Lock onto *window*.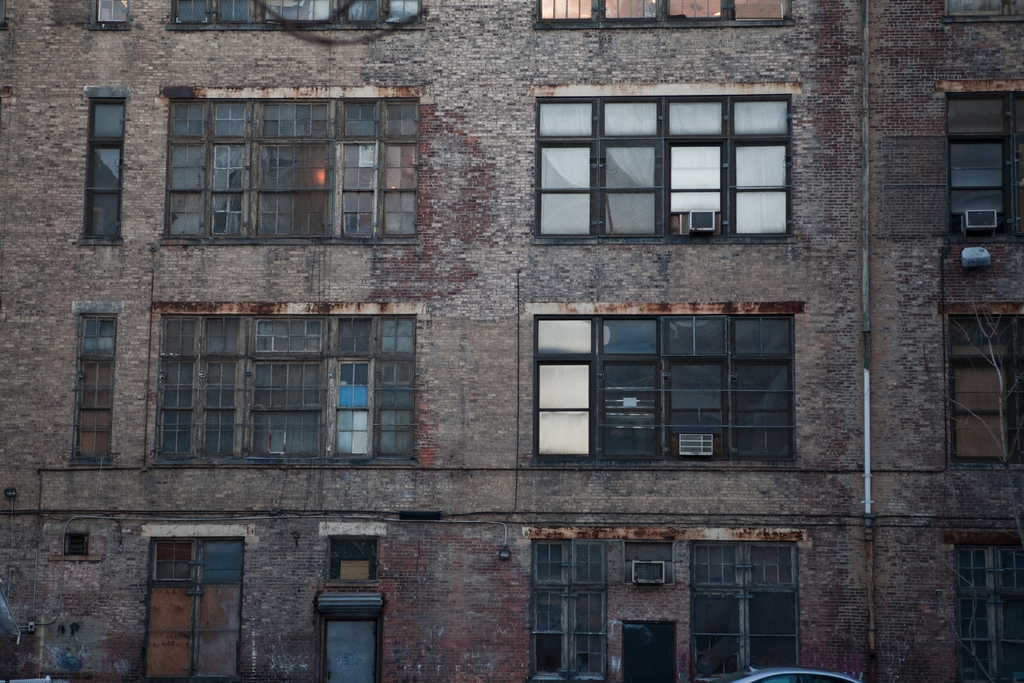
Locked: {"x1": 535, "y1": 0, "x2": 787, "y2": 26}.
